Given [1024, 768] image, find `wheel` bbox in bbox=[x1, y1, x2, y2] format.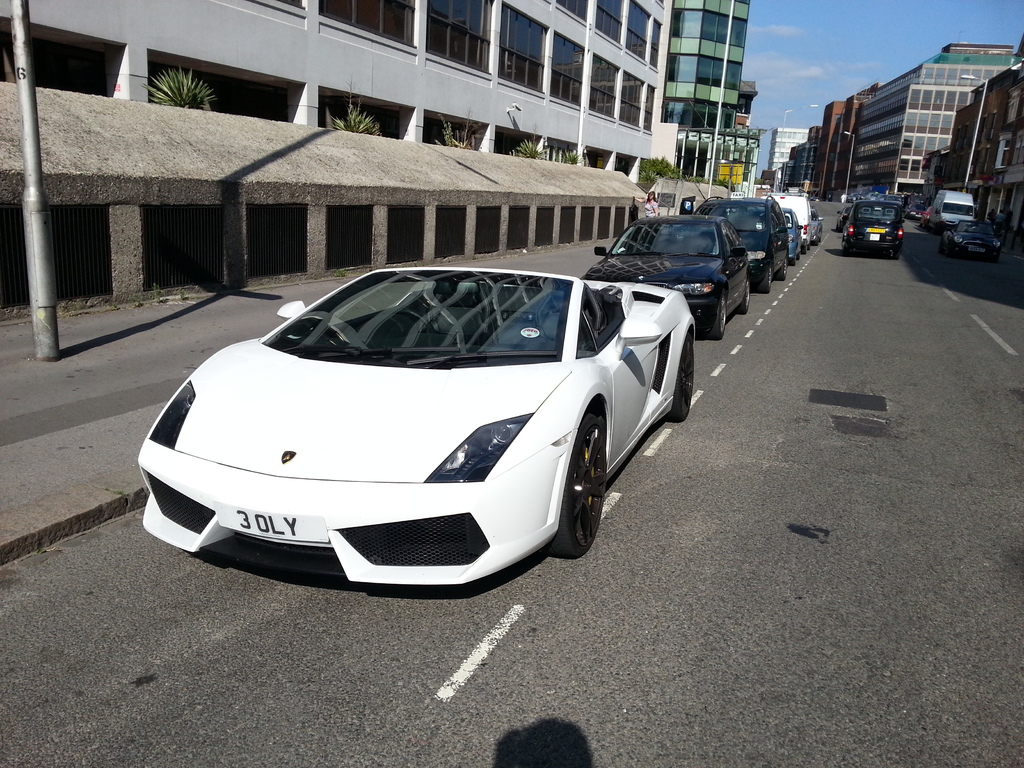
bbox=[844, 246, 852, 257].
